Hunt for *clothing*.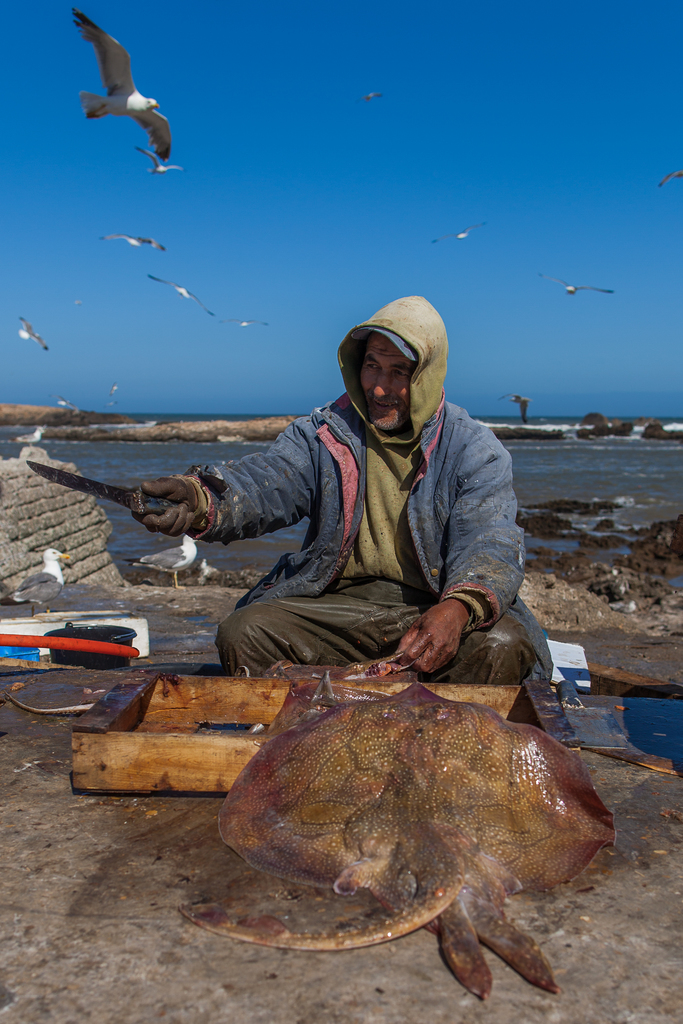
Hunted down at region(126, 331, 573, 675).
